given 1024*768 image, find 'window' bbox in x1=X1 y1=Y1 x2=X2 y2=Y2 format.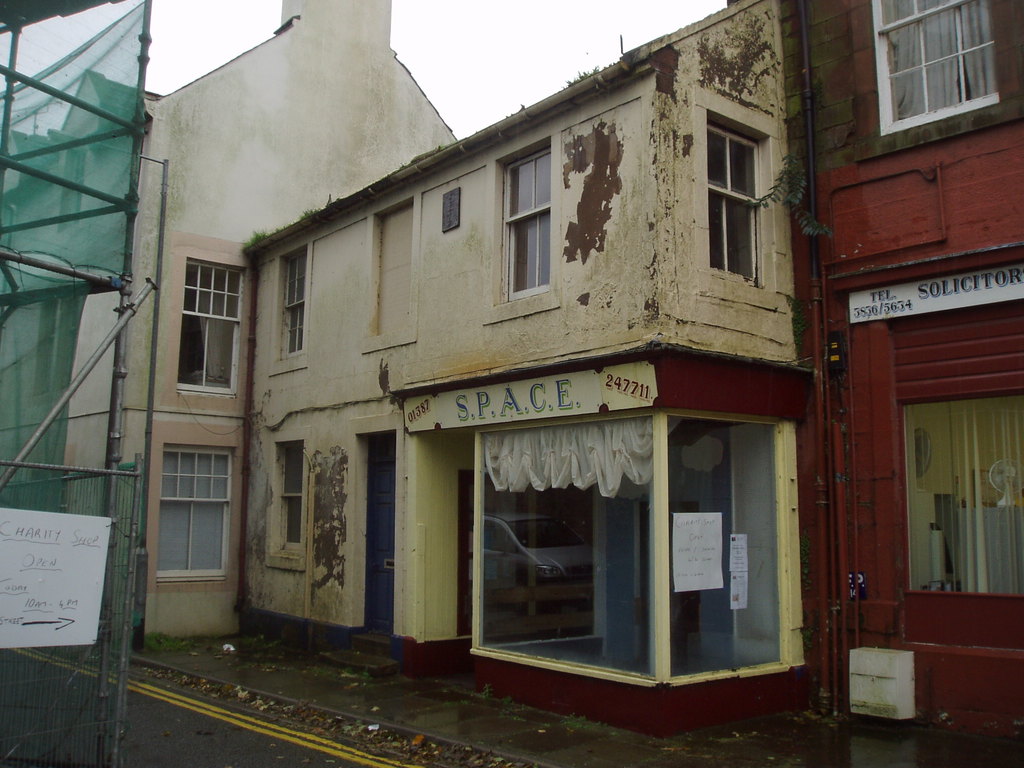
x1=156 y1=441 x2=235 y2=586.
